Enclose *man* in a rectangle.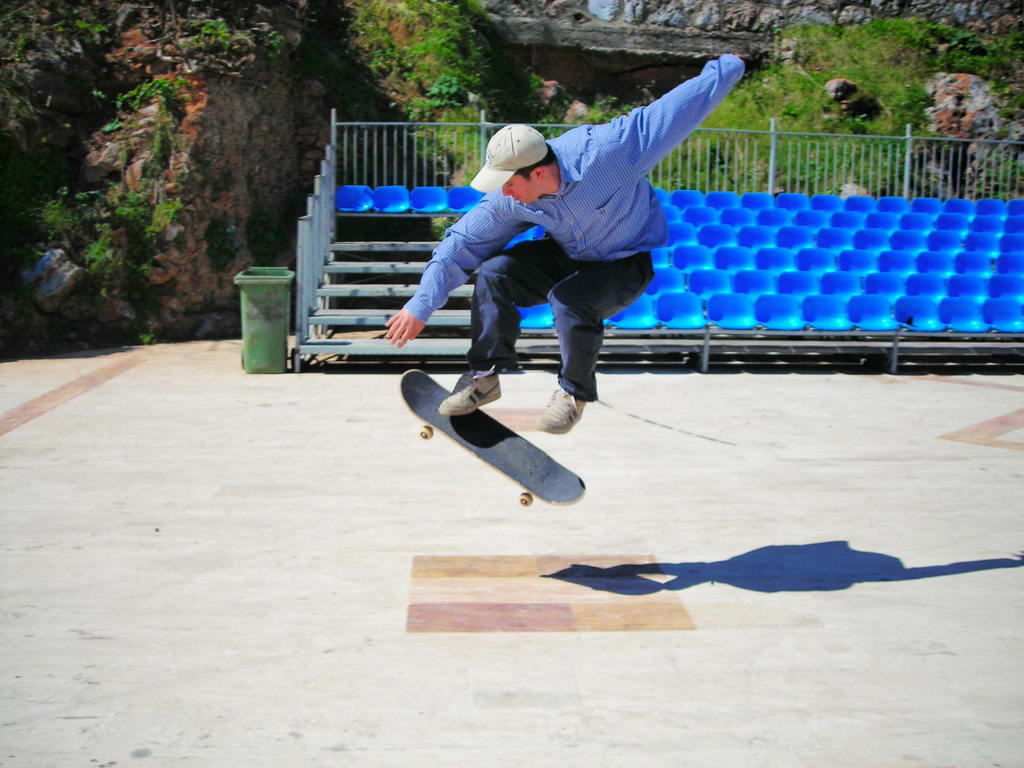
BBox(358, 93, 730, 421).
